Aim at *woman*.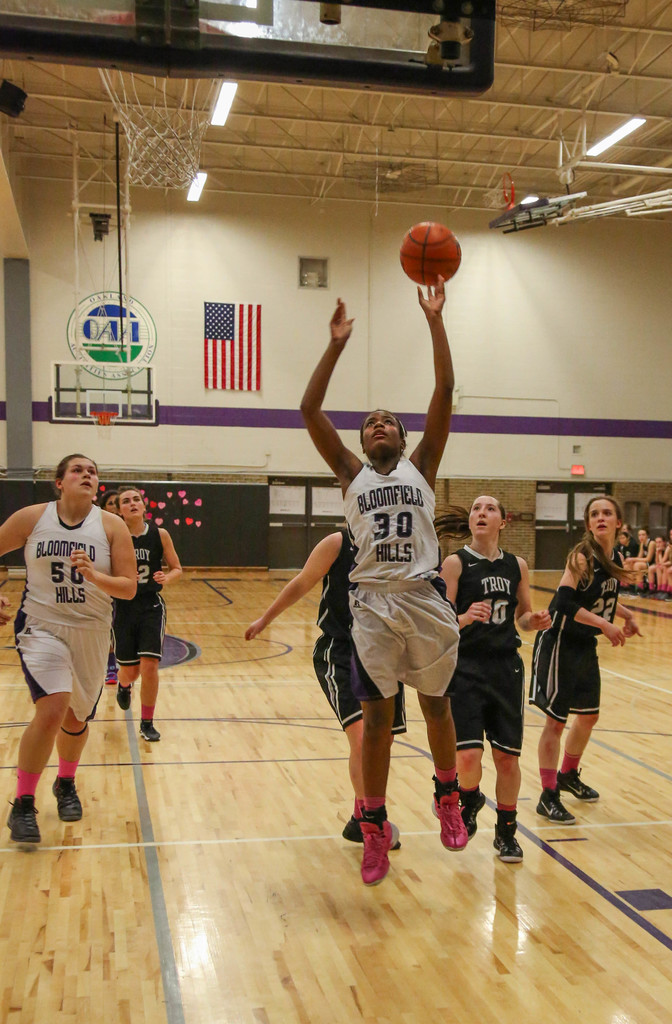
Aimed at l=104, t=481, r=172, b=748.
